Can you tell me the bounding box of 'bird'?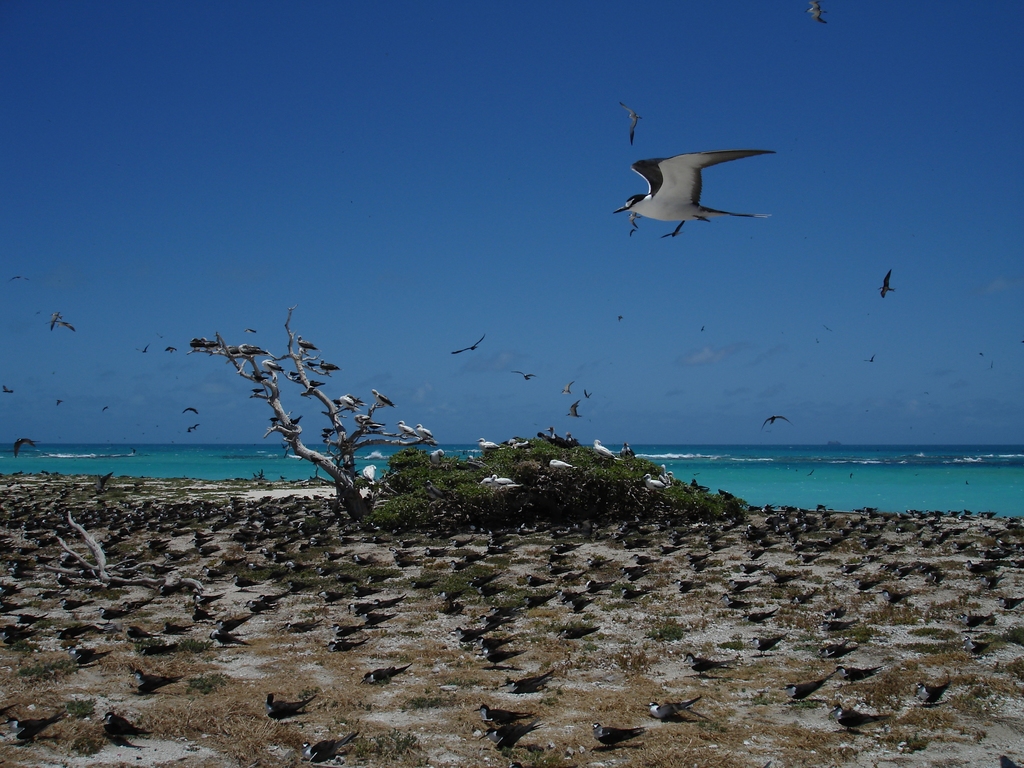
BBox(268, 694, 317, 719).
